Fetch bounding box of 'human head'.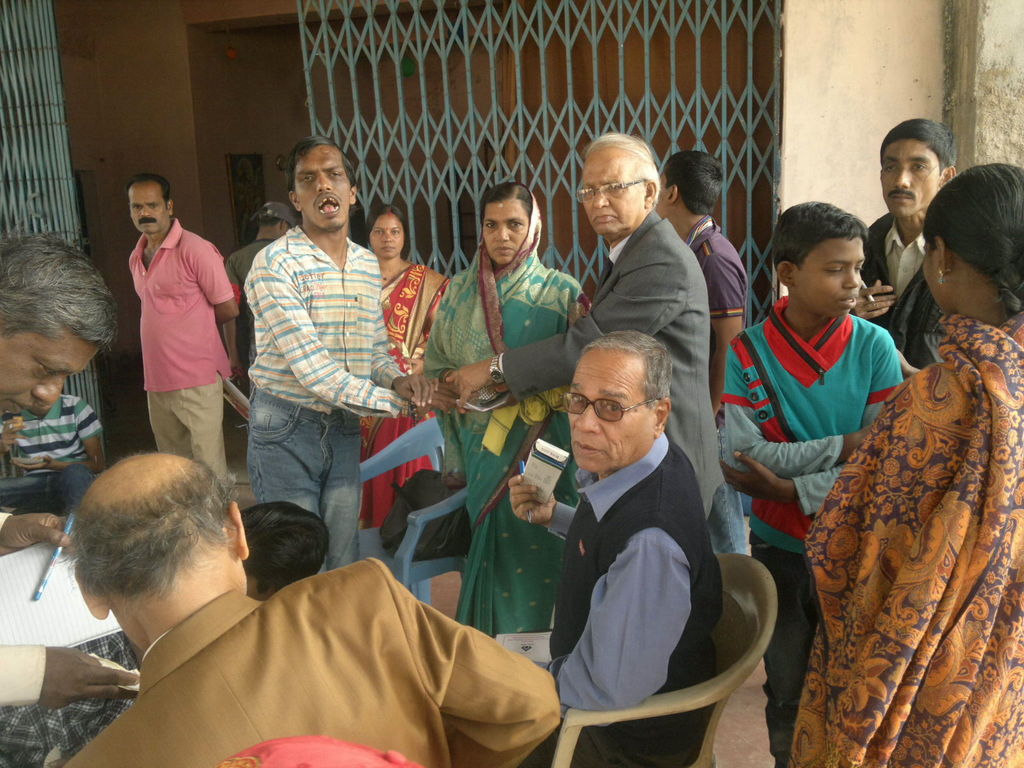
Bbox: box=[879, 116, 959, 221].
